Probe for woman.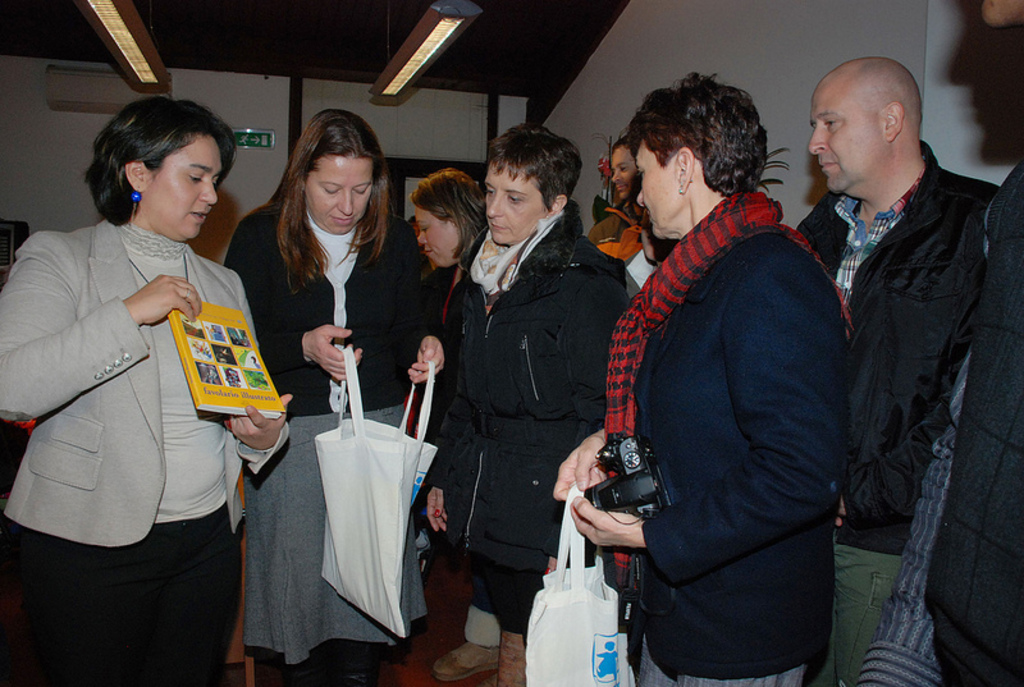
Probe result: (3, 105, 293, 683).
